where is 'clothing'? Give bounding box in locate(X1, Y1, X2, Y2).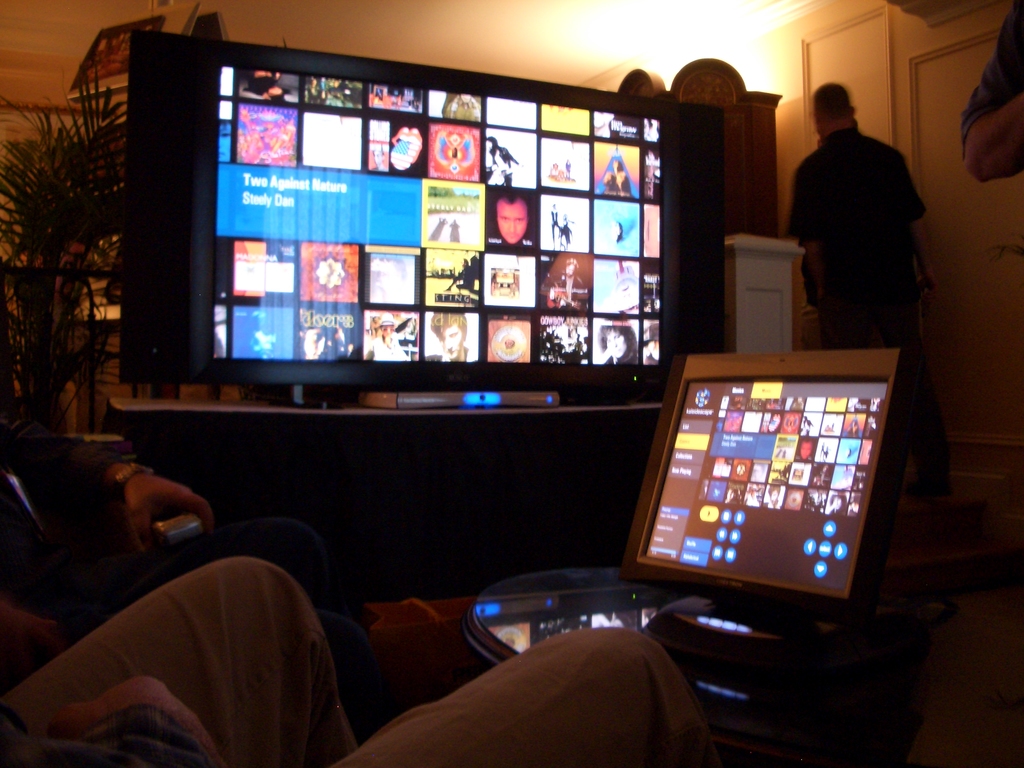
locate(376, 335, 409, 364).
